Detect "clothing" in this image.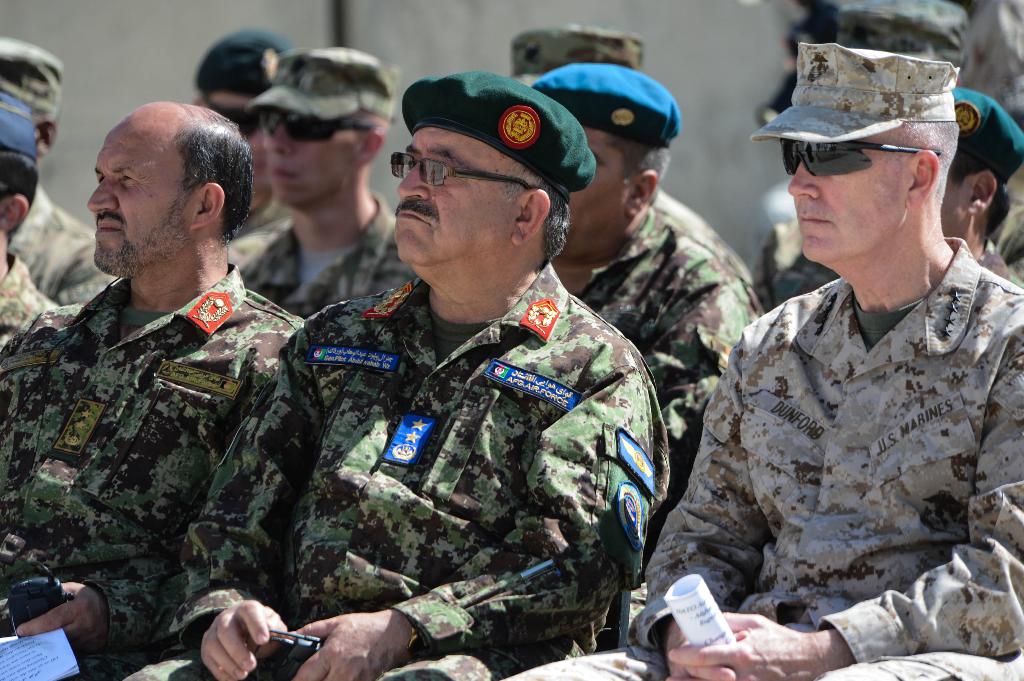
Detection: [0, 250, 59, 349].
